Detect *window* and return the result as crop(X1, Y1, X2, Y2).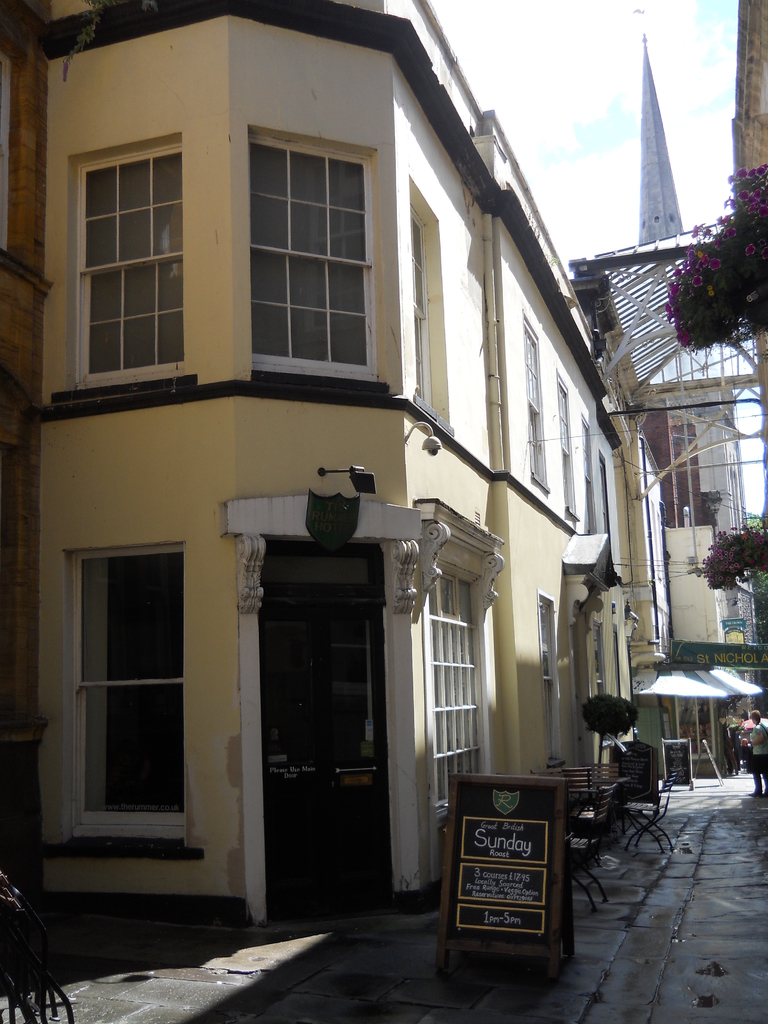
crop(590, 619, 613, 743).
